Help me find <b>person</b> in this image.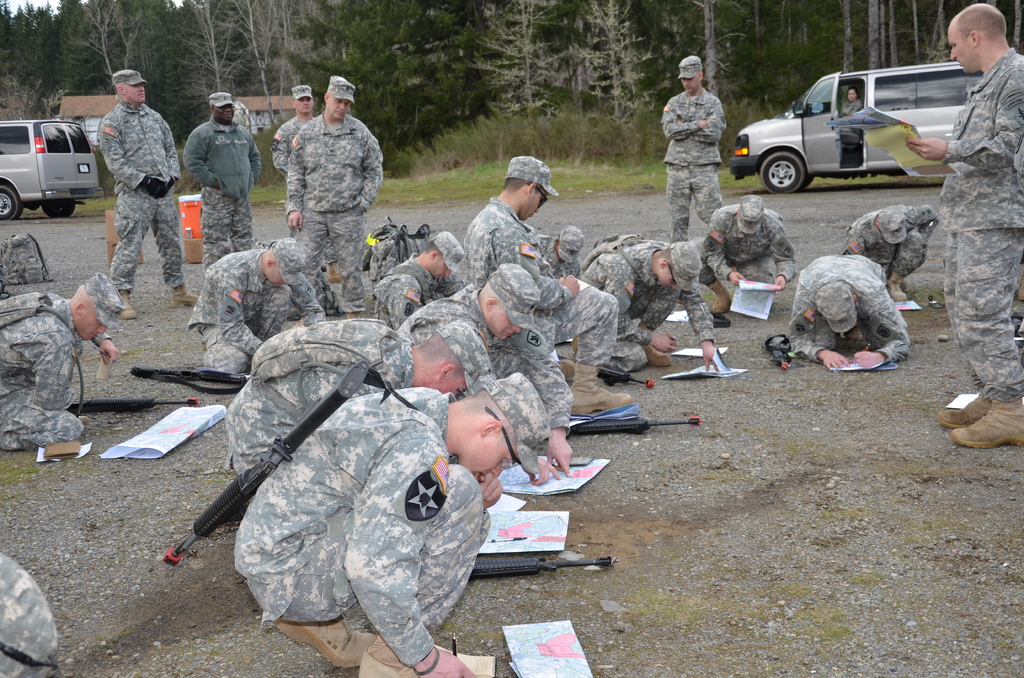
Found it: [903,0,1023,446].
